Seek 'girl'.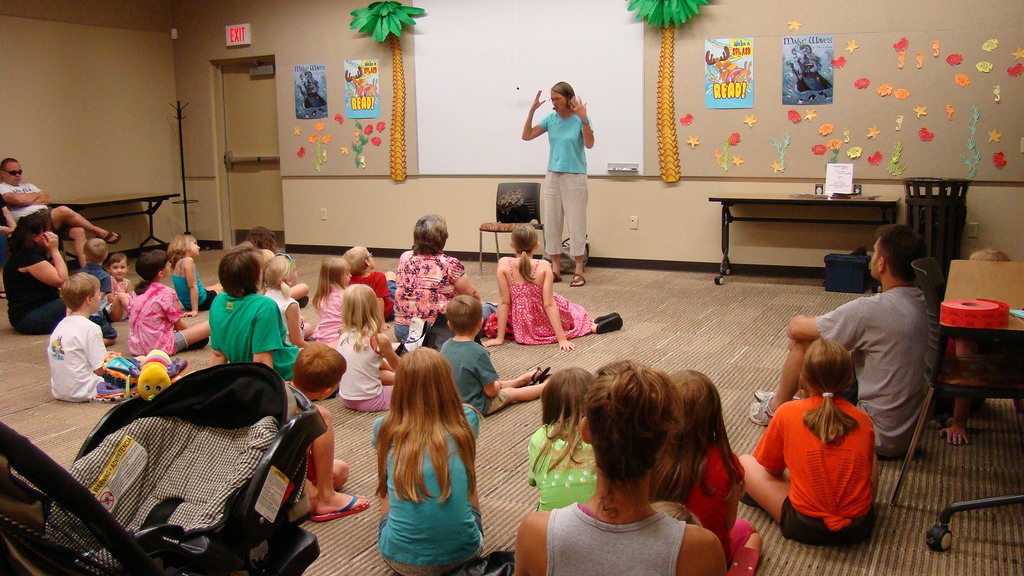
x1=483 y1=223 x2=602 y2=352.
